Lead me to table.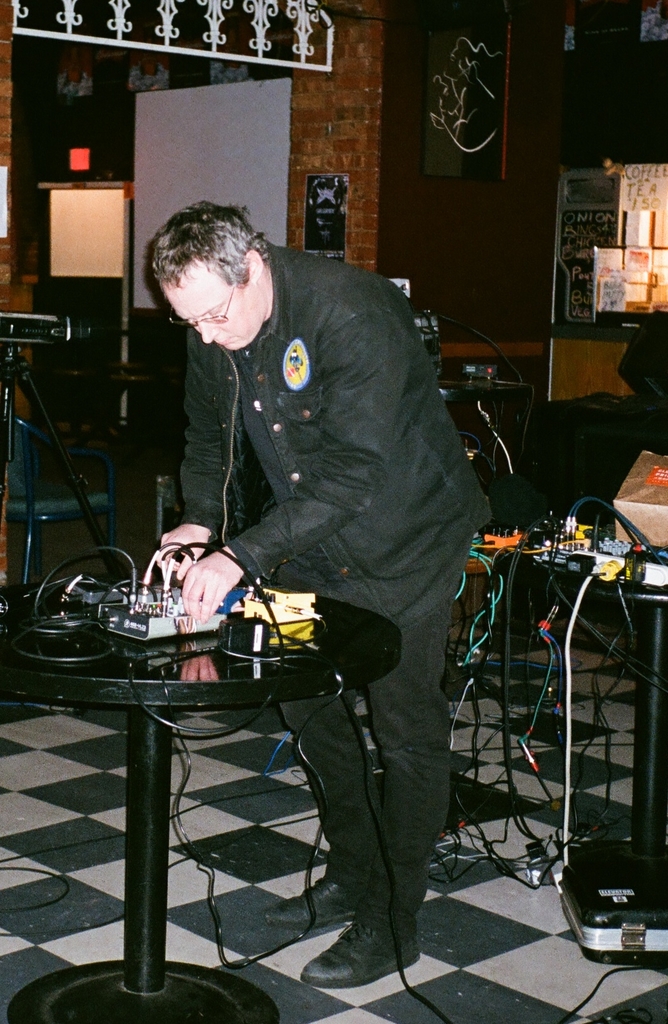
Lead to [0,571,400,1023].
